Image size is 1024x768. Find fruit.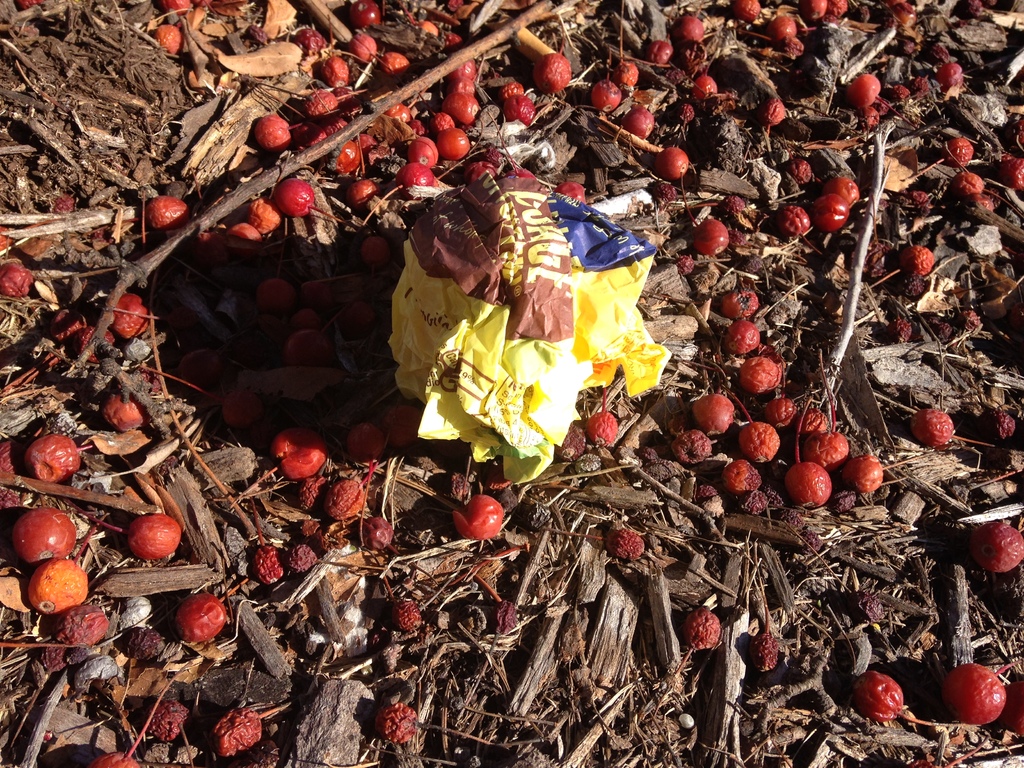
<box>612,60,635,88</box>.
